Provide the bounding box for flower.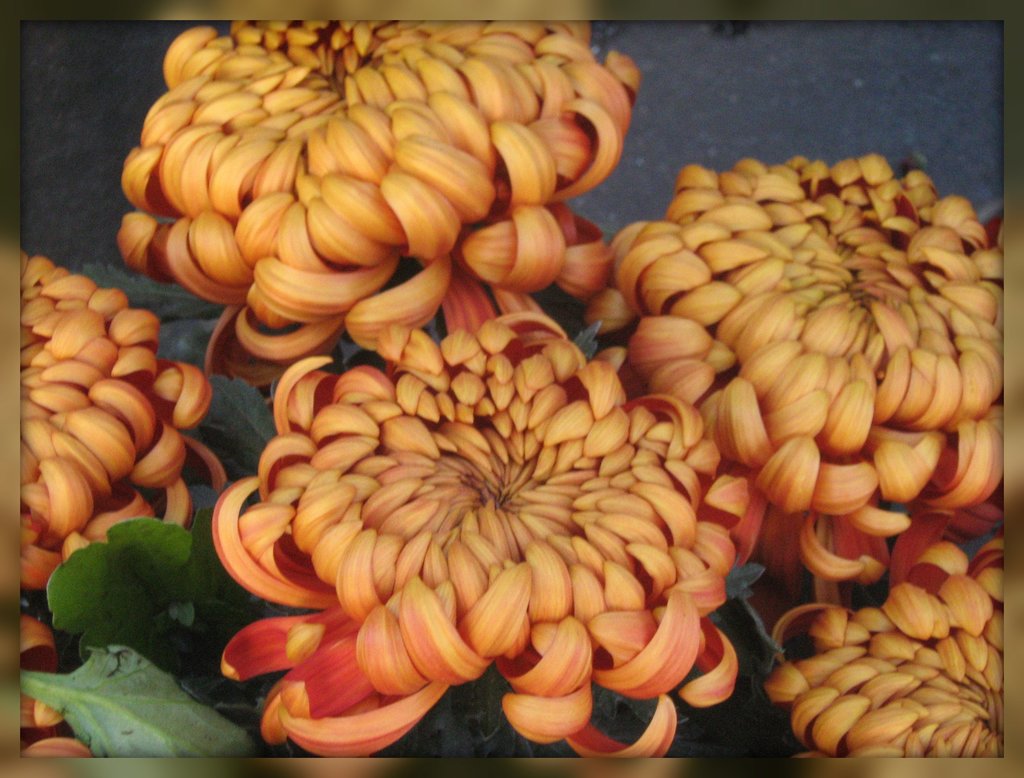
[left=585, top=152, right=1001, bottom=604].
